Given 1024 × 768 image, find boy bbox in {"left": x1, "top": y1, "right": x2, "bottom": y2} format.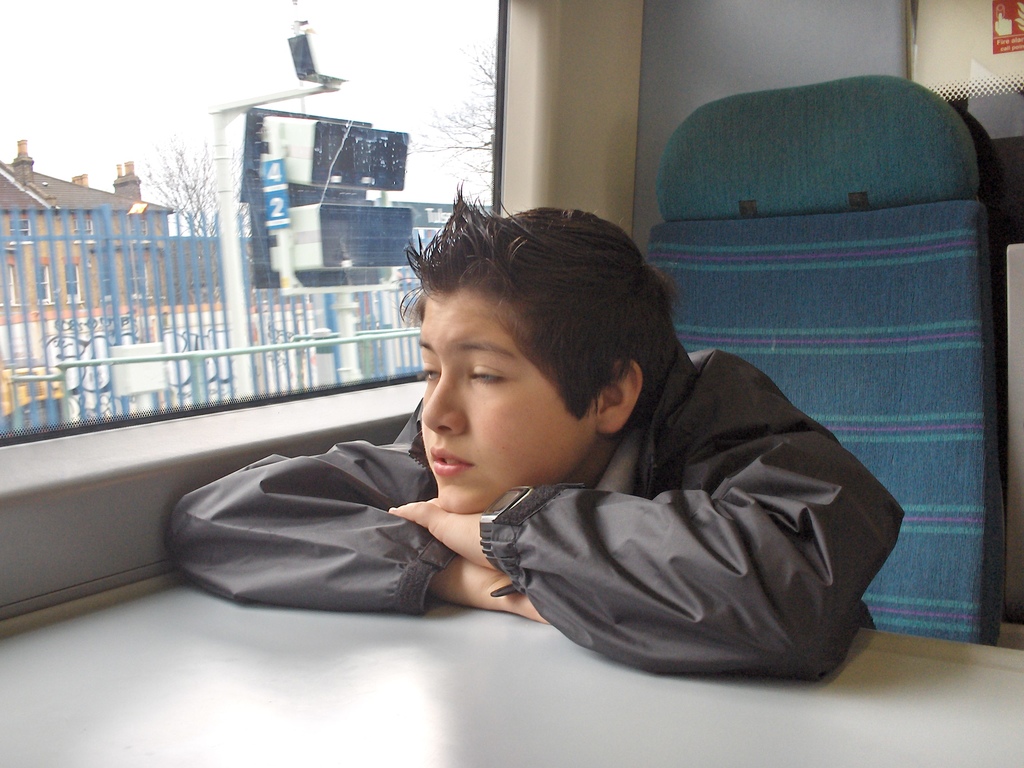
{"left": 194, "top": 175, "right": 871, "bottom": 667}.
